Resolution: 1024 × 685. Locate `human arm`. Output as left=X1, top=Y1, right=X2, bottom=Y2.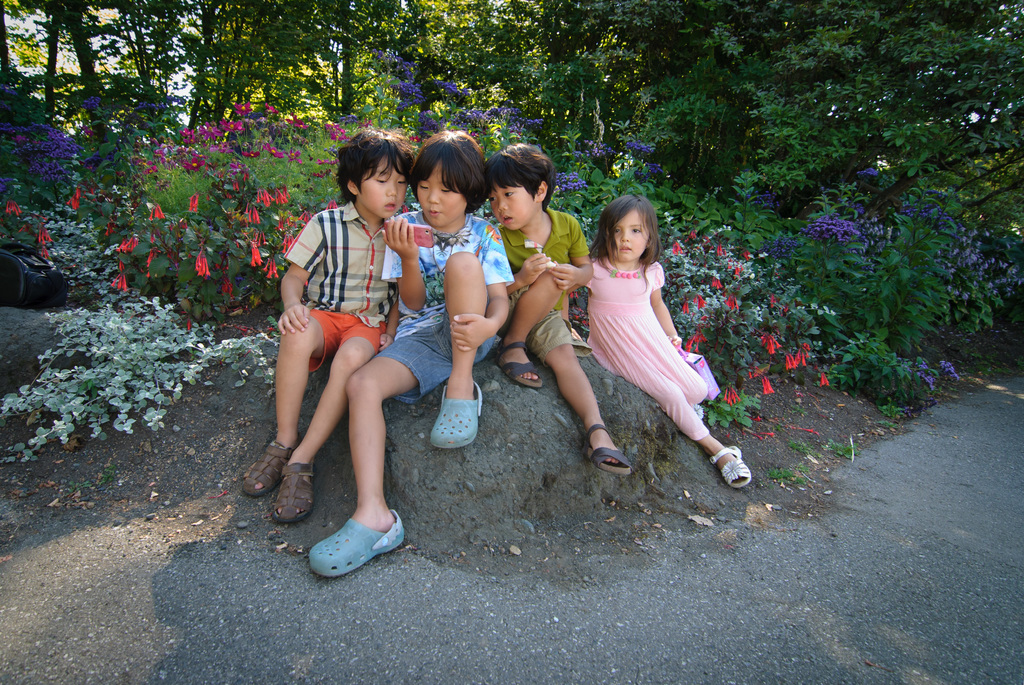
left=385, top=215, right=427, bottom=313.
